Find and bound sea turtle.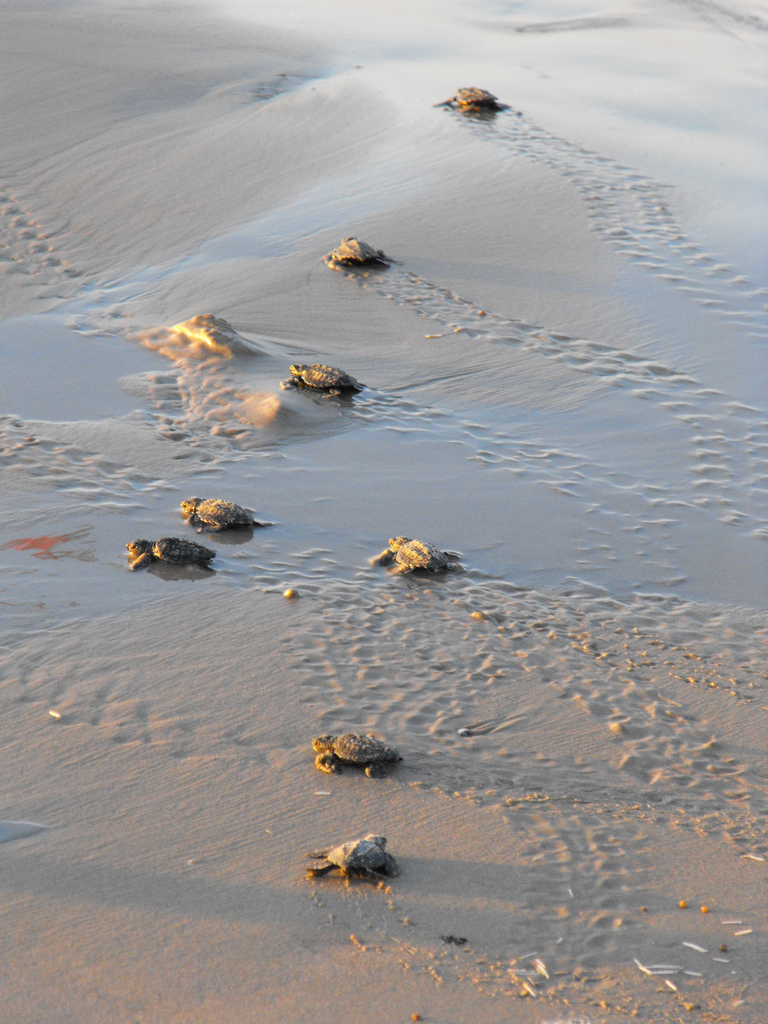
Bound: [x1=121, y1=531, x2=213, y2=568].
